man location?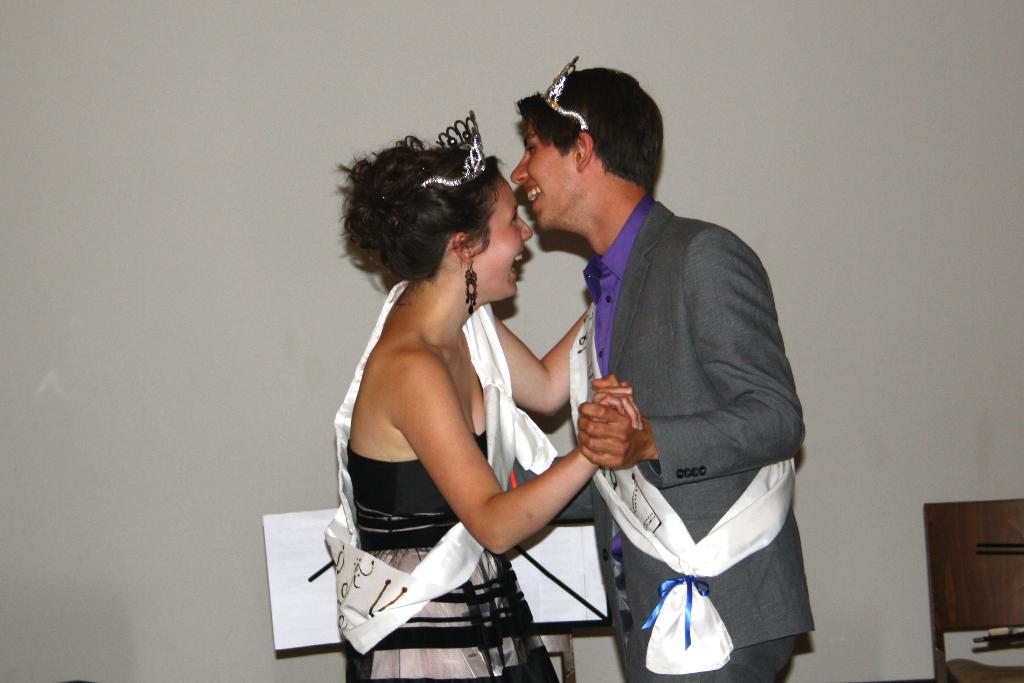
508,82,812,614
